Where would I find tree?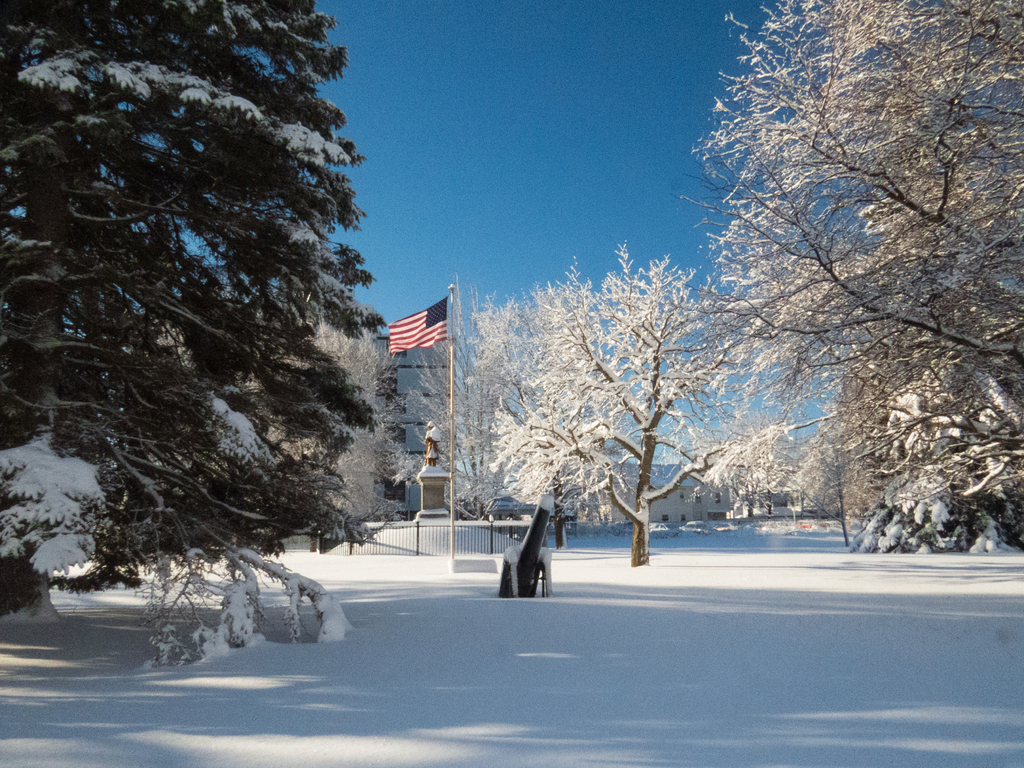
At pyautogui.locateOnScreen(798, 274, 1023, 549).
